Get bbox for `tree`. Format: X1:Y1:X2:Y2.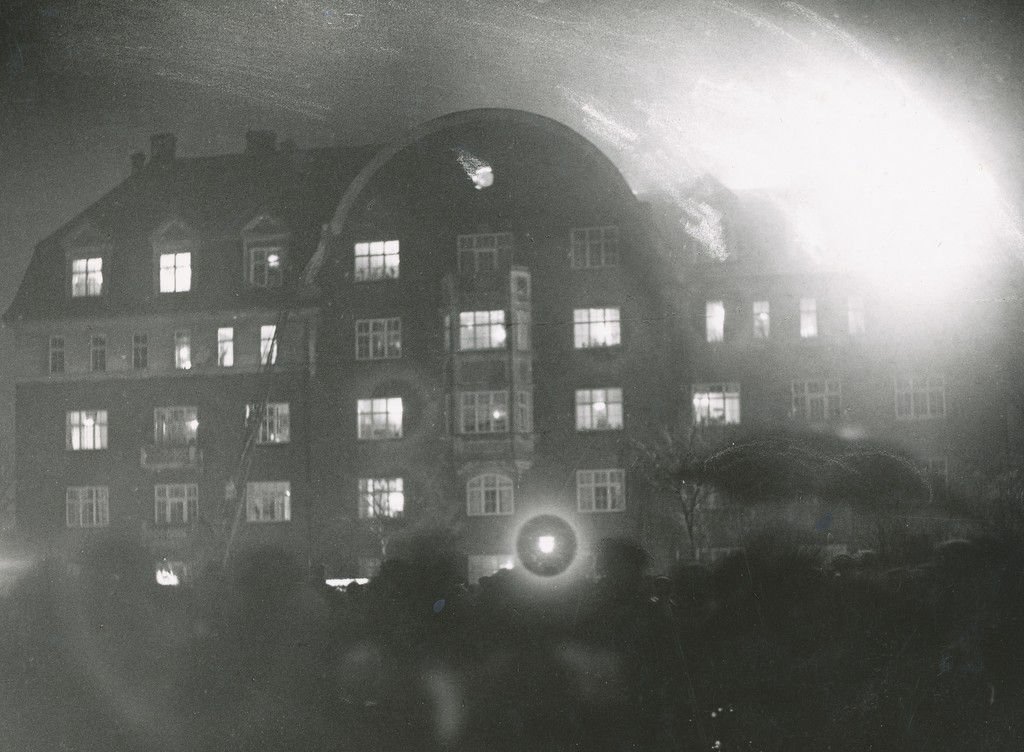
618:422:715:559.
